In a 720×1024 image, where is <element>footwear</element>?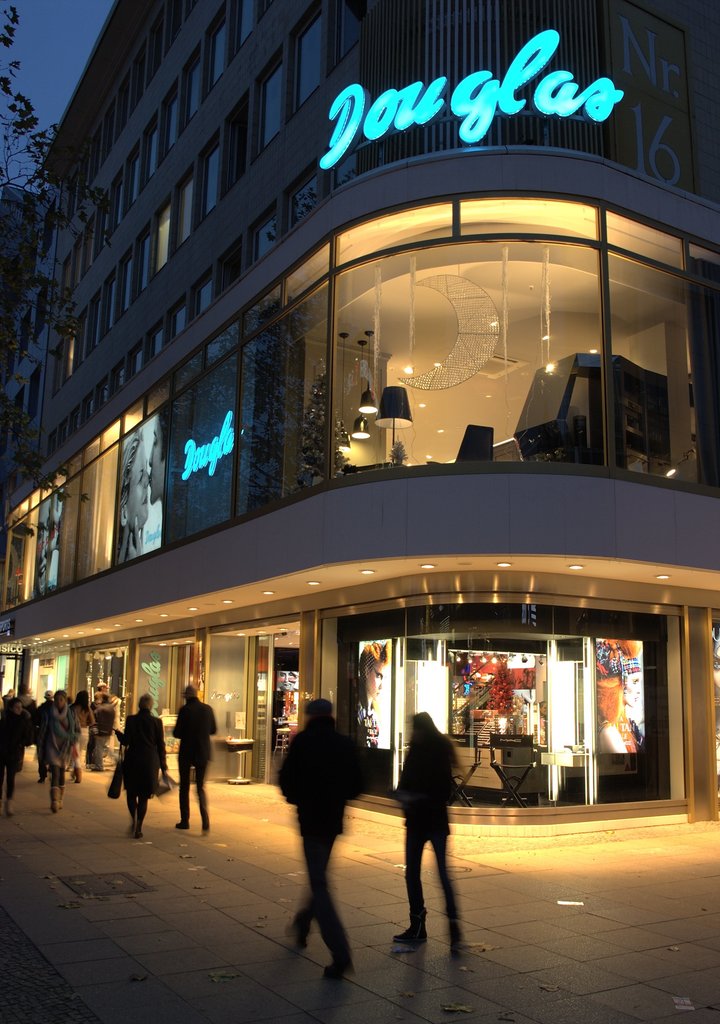
region(199, 828, 206, 837).
